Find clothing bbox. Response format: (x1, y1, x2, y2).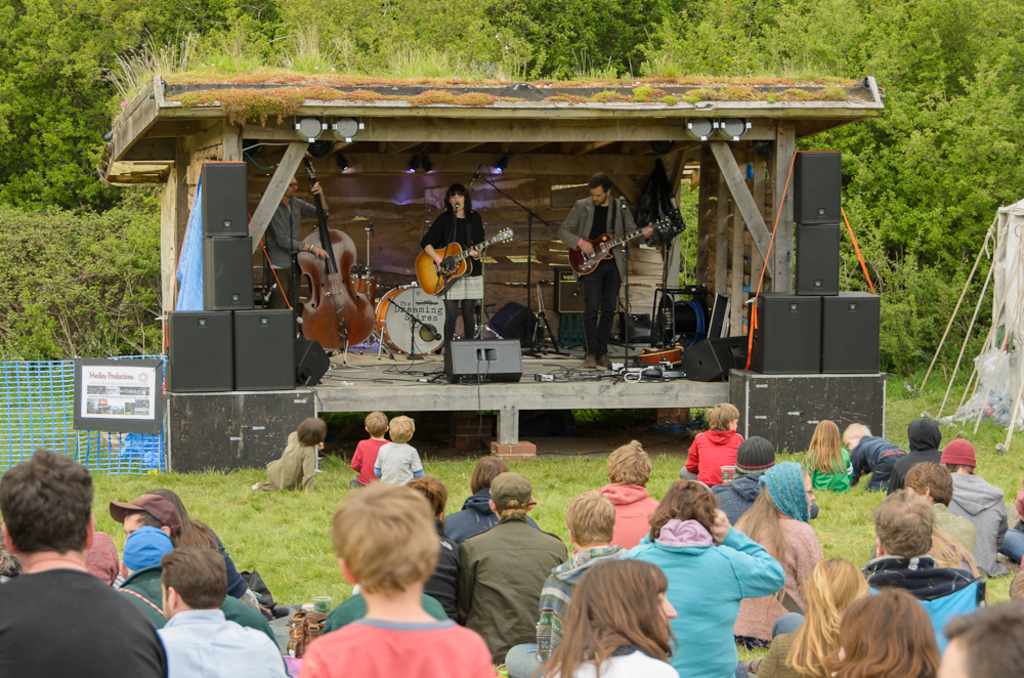
(424, 203, 486, 375).
